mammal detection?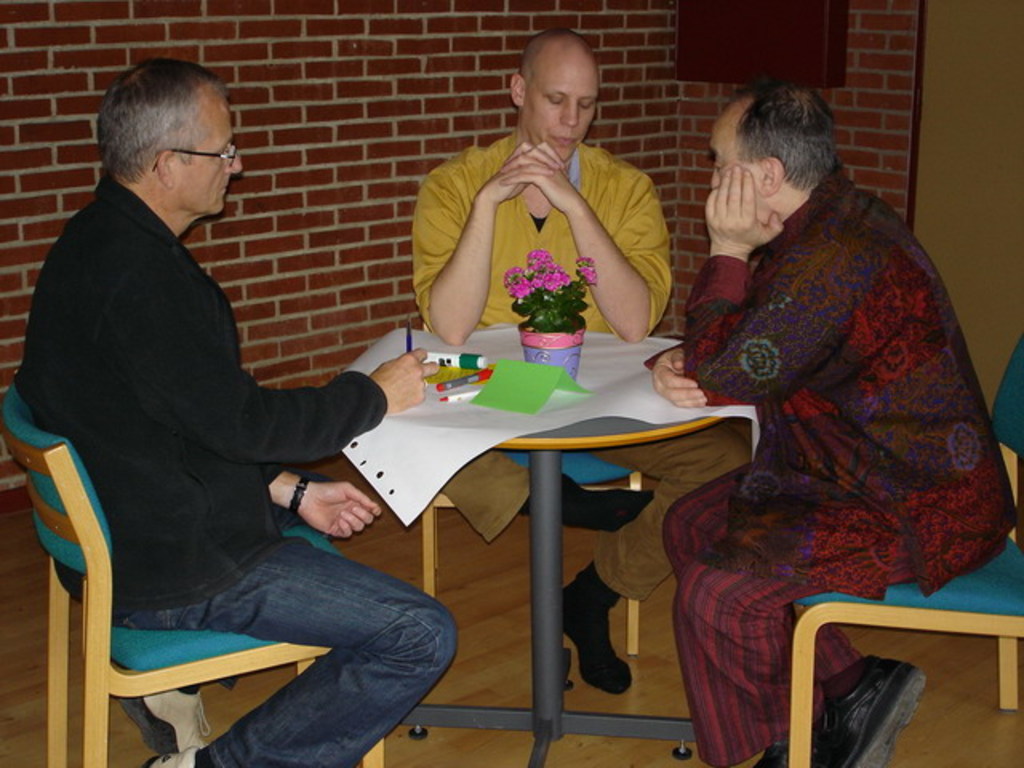
{"x1": 638, "y1": 86, "x2": 1014, "y2": 766}
